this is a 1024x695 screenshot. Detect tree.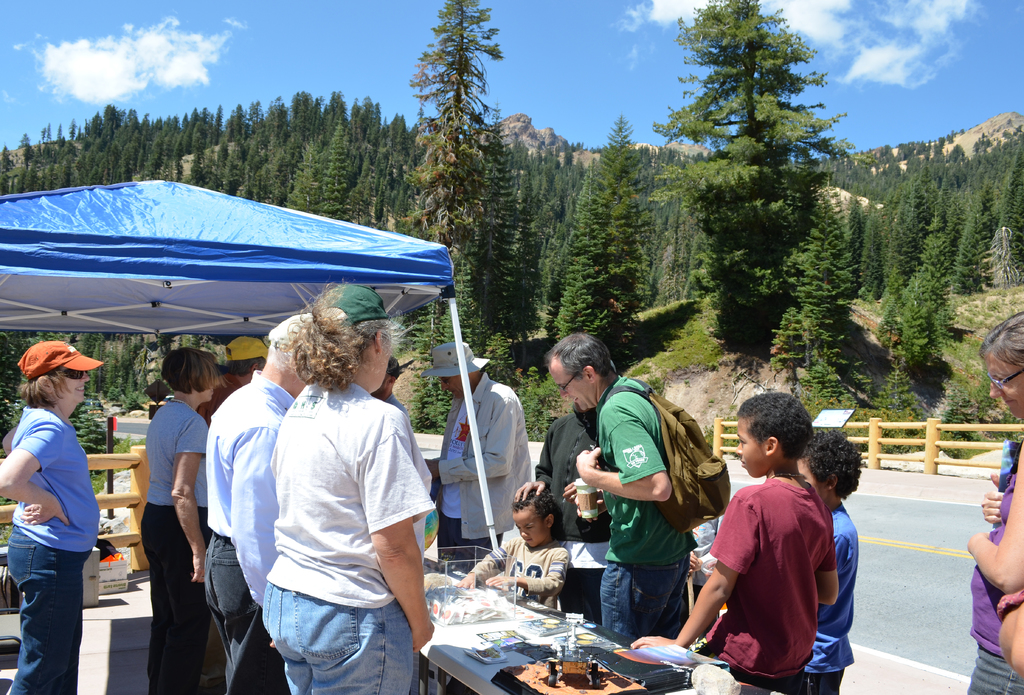
[655,0,850,348].
